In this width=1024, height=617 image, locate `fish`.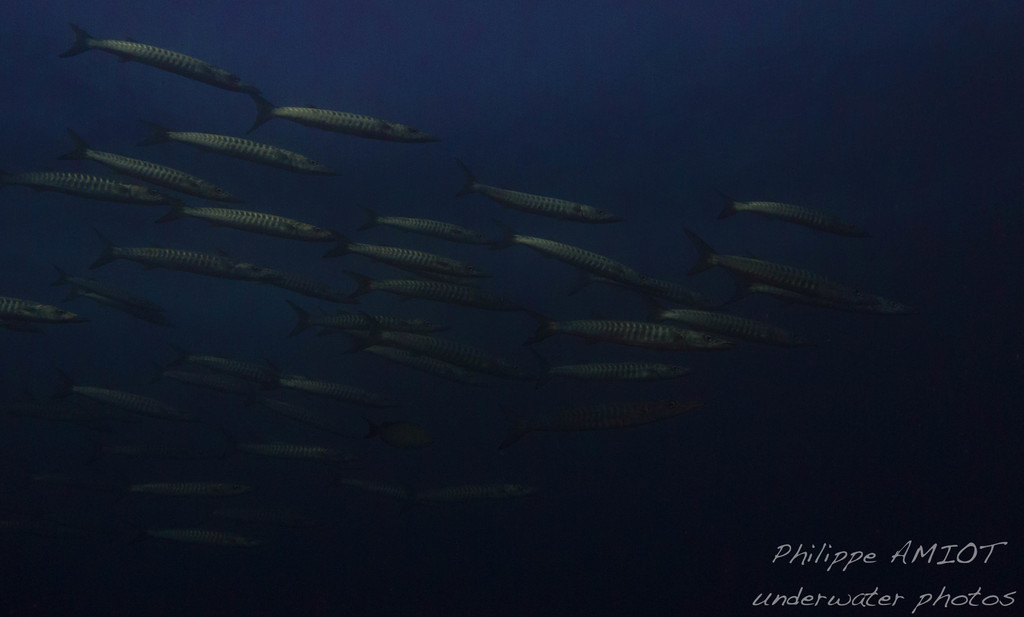
Bounding box: bbox=(721, 279, 840, 321).
